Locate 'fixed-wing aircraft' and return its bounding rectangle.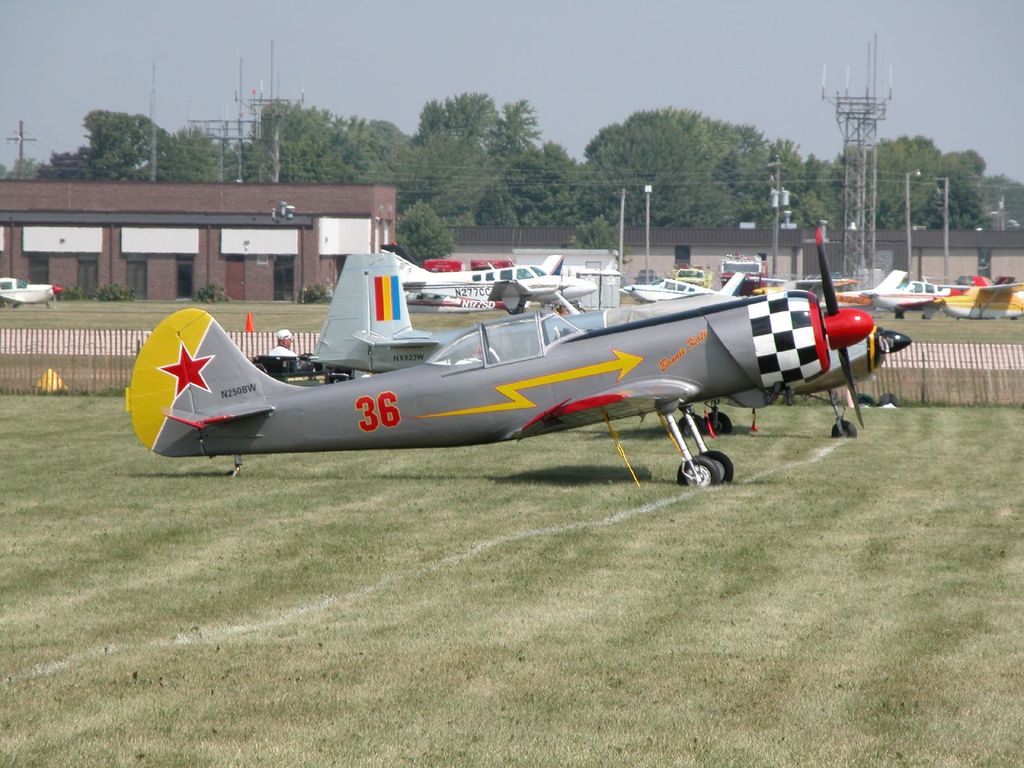
<region>129, 217, 877, 496</region>.
